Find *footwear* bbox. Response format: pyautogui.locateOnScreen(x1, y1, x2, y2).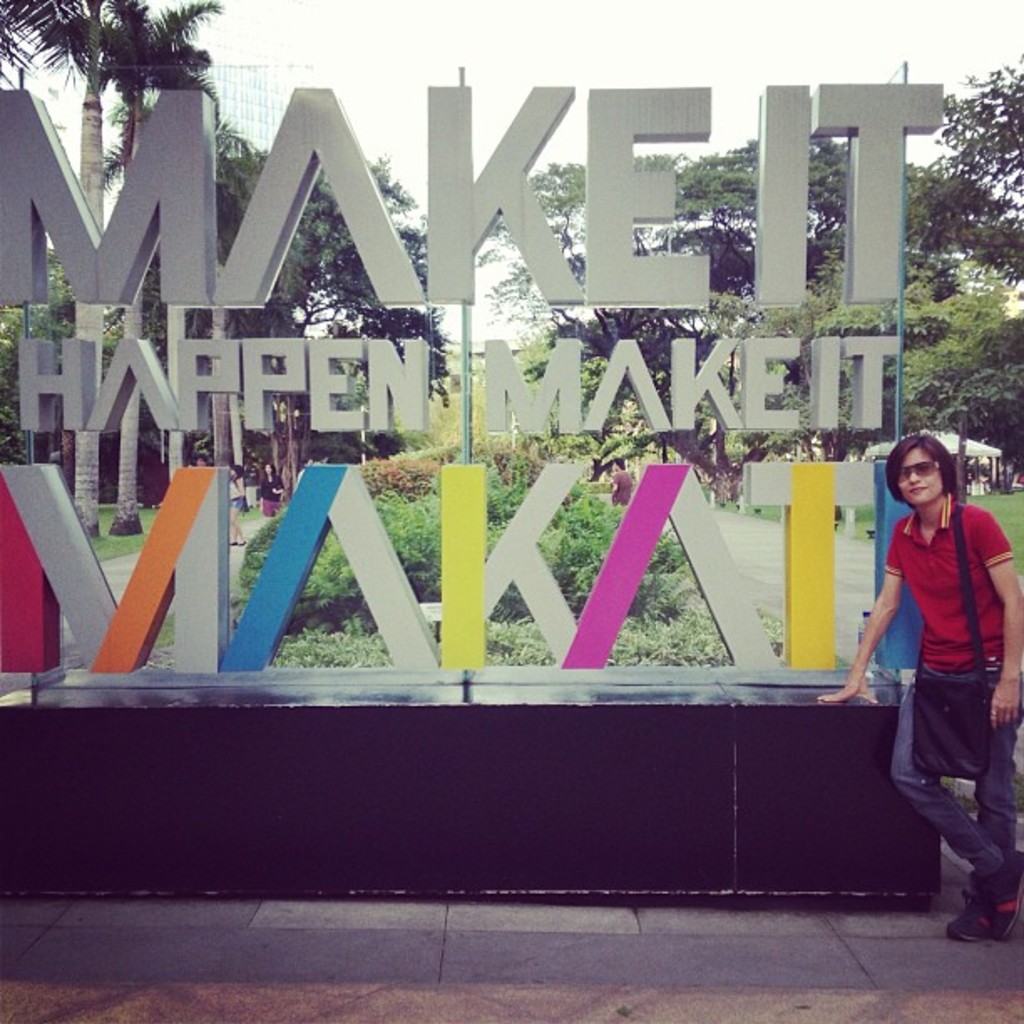
pyautogui.locateOnScreen(970, 852, 1022, 945).
